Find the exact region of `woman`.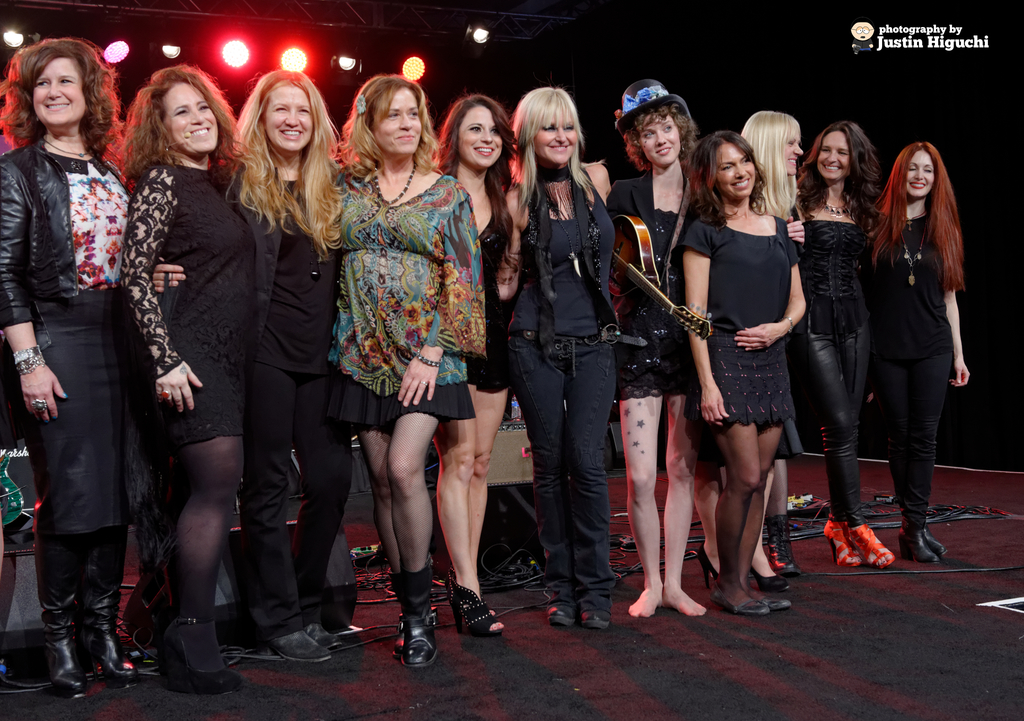
Exact region: {"x1": 120, "y1": 69, "x2": 263, "y2": 699}.
